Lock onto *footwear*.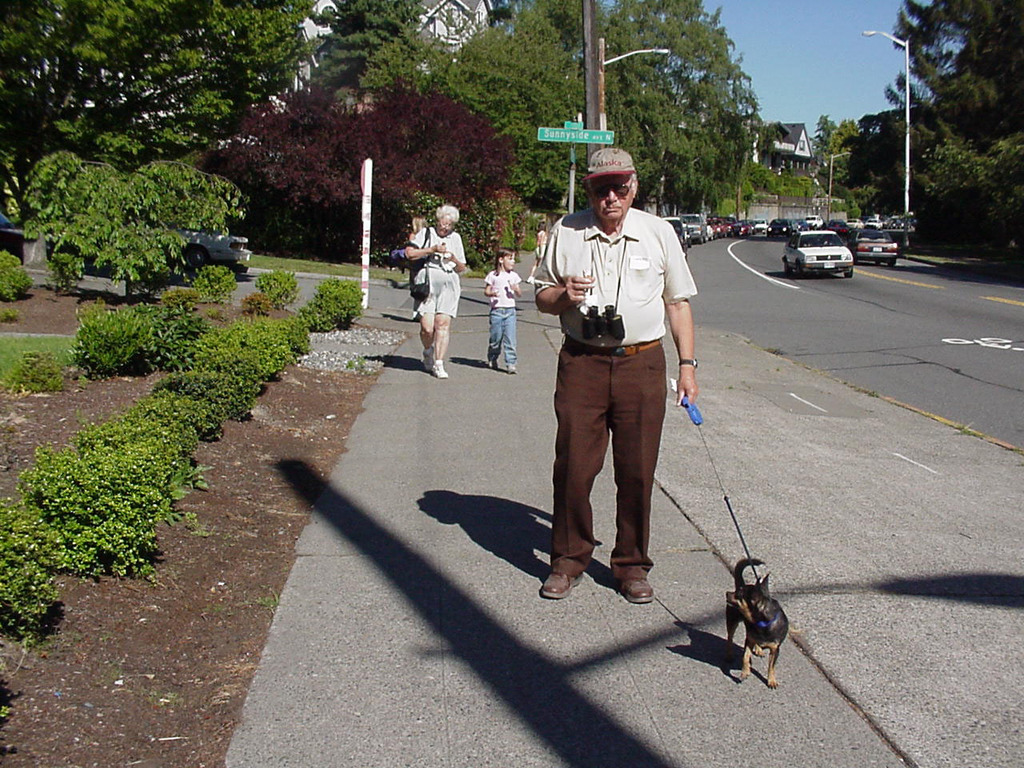
Locked: {"x1": 486, "y1": 360, "x2": 497, "y2": 374}.
